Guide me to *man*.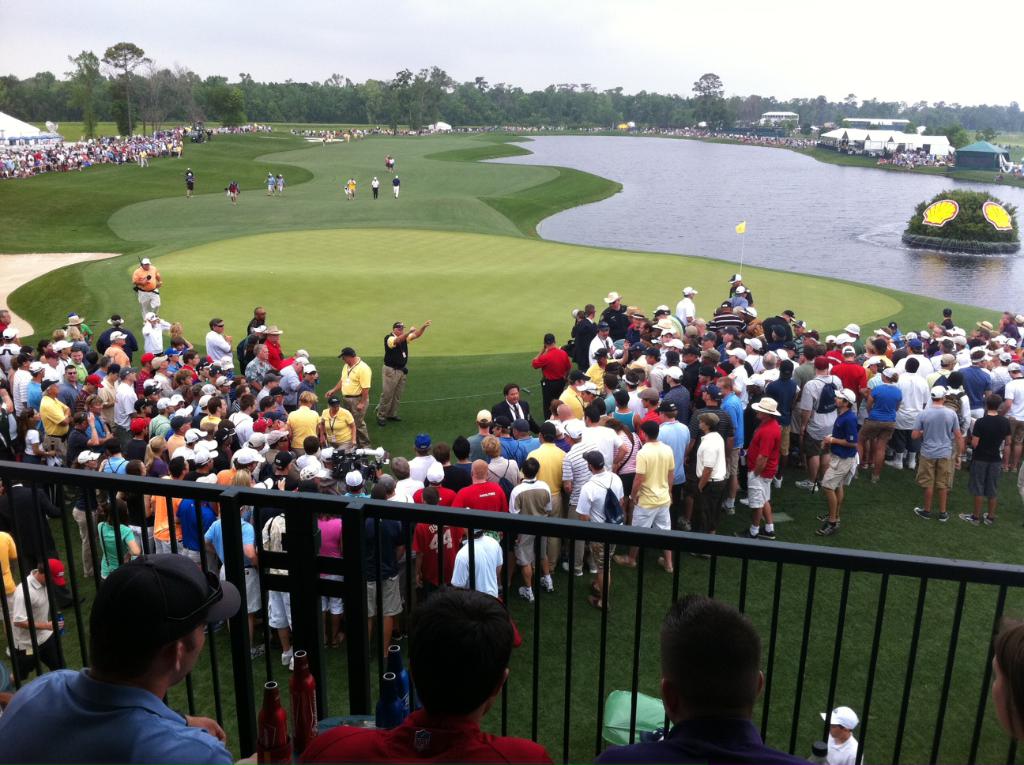
Guidance: l=529, t=333, r=576, b=420.
